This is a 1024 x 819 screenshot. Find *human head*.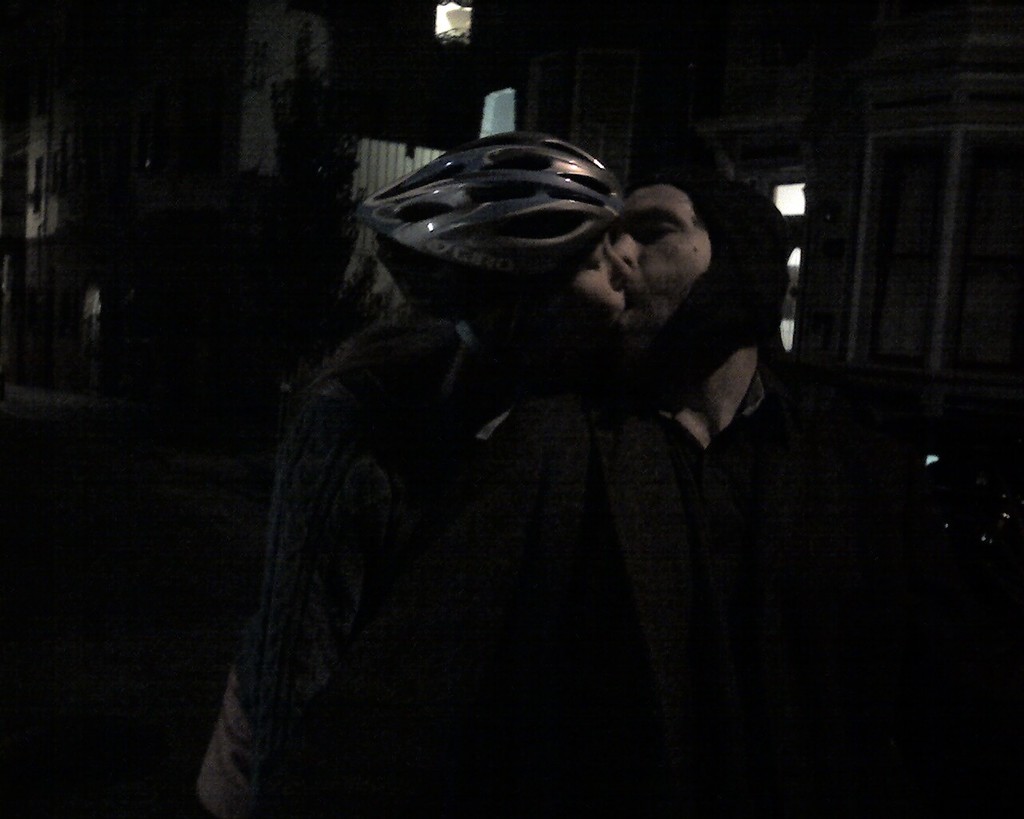
Bounding box: (570, 171, 737, 338).
